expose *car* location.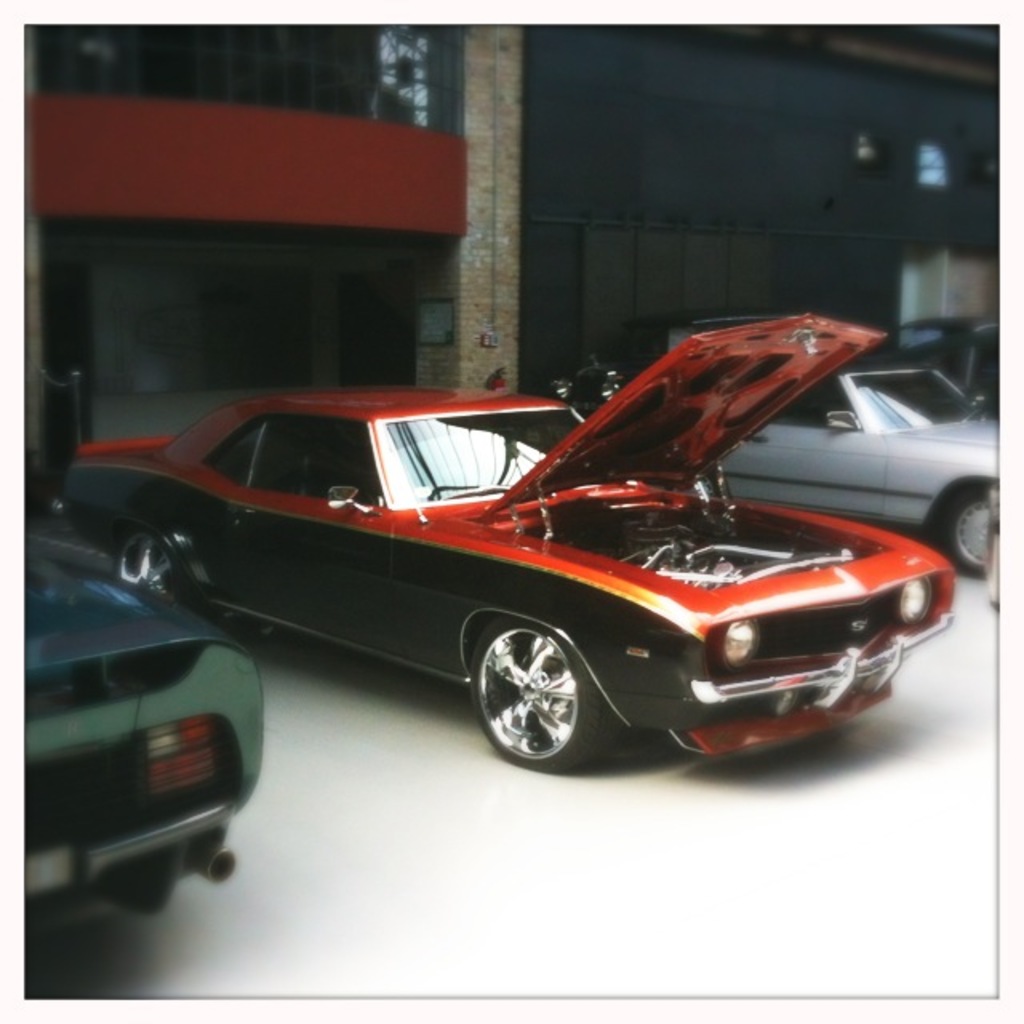
Exposed at 718/363/1022/571.
